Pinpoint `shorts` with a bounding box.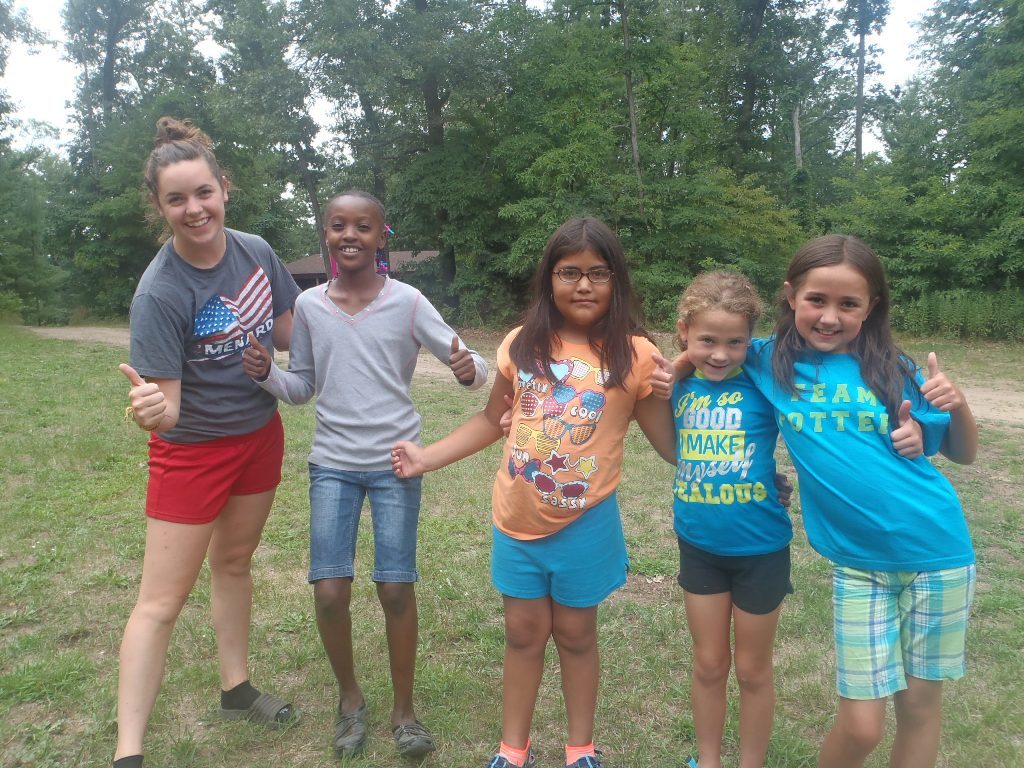
select_region(308, 467, 421, 583).
